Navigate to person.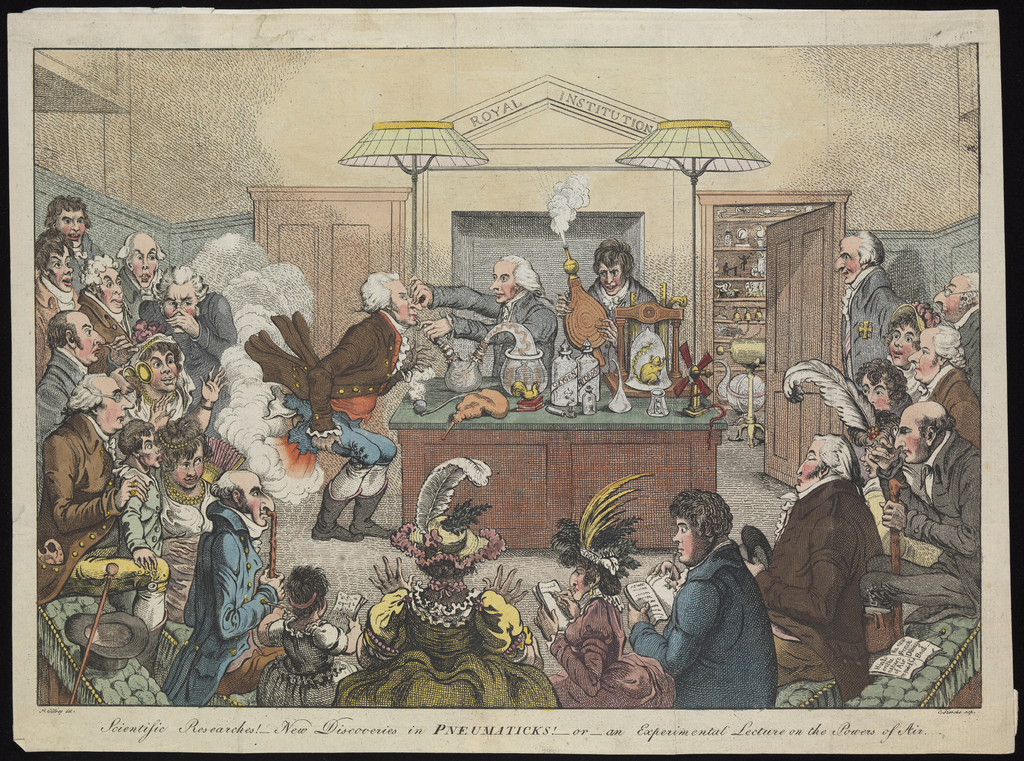
Navigation target: rect(35, 308, 108, 473).
